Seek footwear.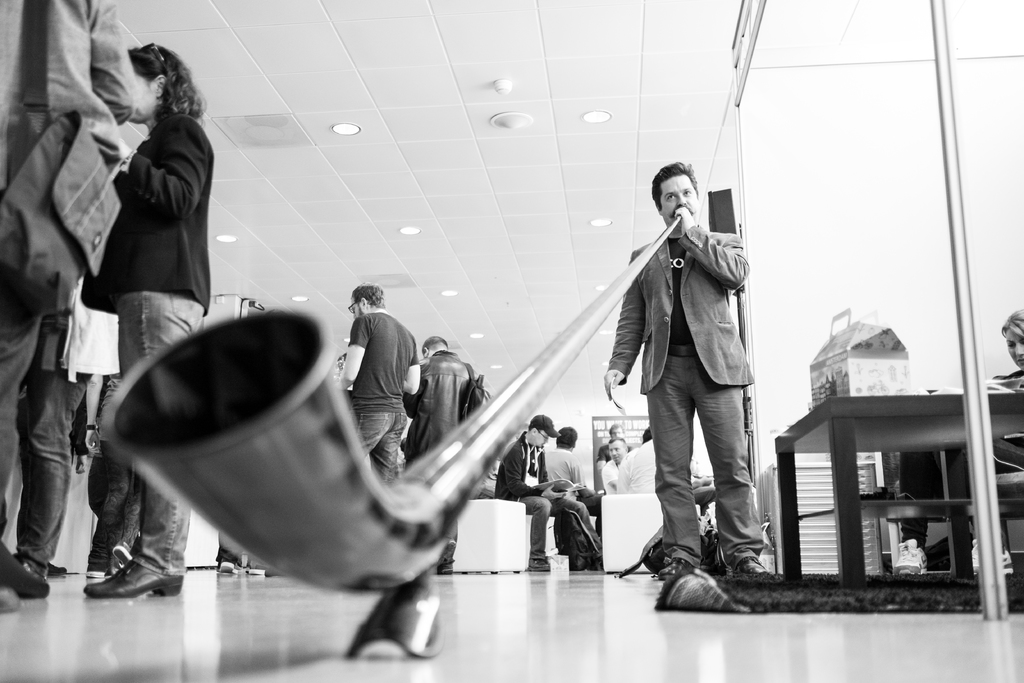
l=45, t=561, r=63, b=572.
